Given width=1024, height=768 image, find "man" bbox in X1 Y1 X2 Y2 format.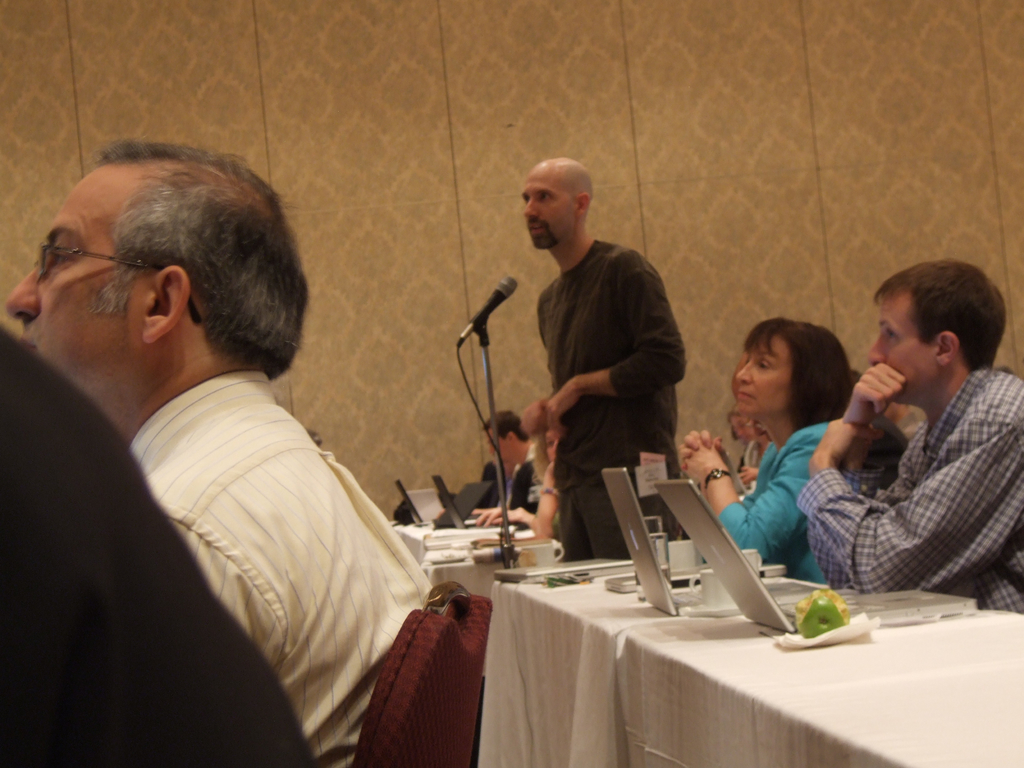
795 252 1023 606.
